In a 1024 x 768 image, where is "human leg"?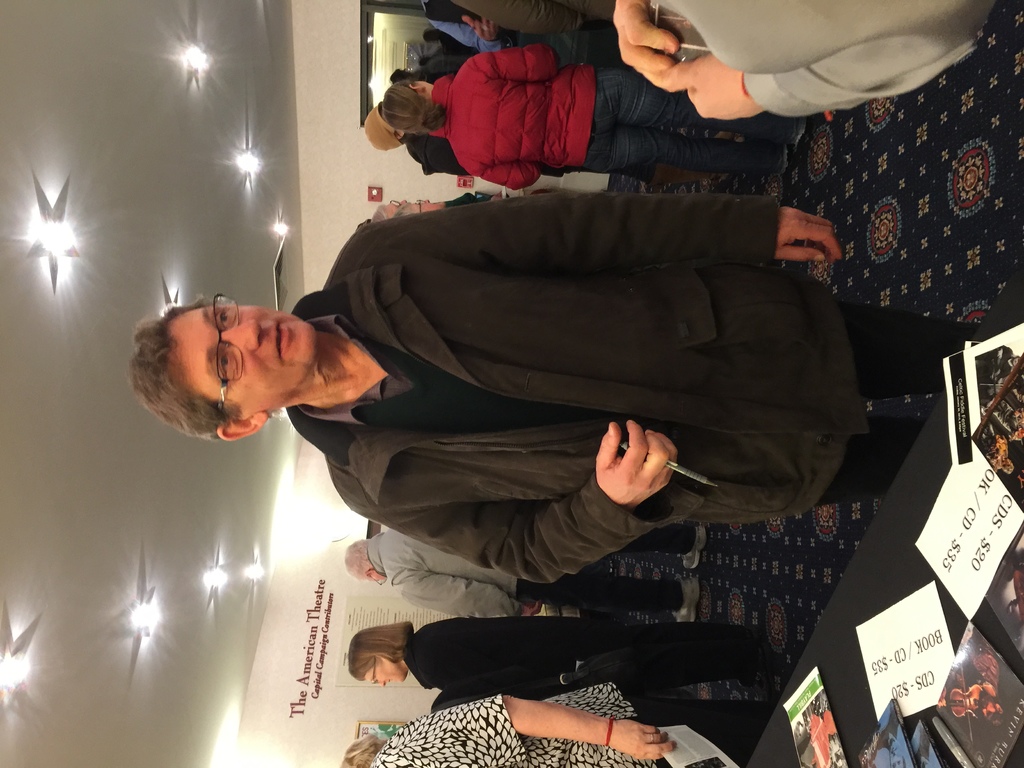
621, 527, 709, 574.
